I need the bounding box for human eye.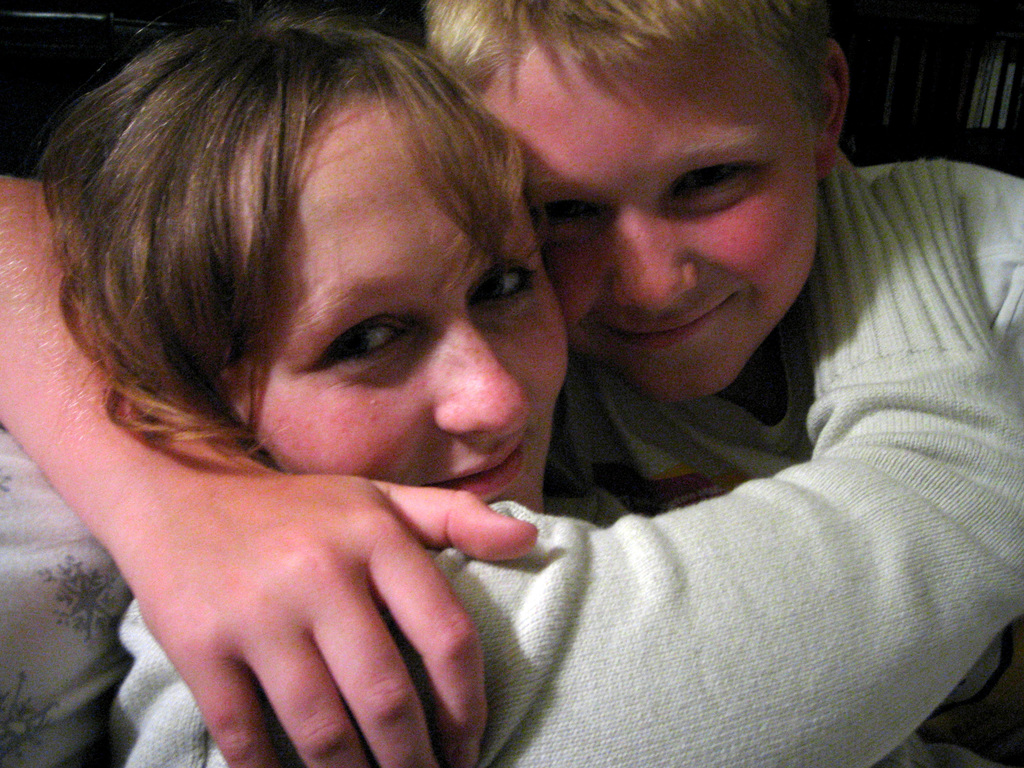
Here it is: bbox=[464, 243, 545, 319].
